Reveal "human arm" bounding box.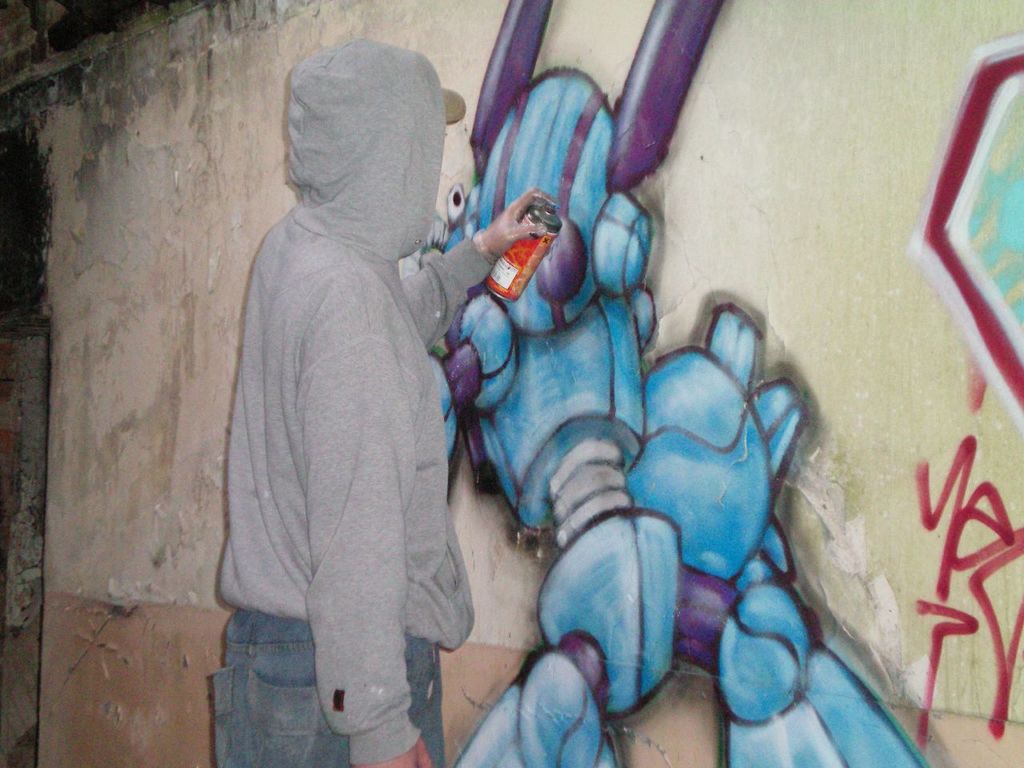
Revealed: 395/192/551/350.
